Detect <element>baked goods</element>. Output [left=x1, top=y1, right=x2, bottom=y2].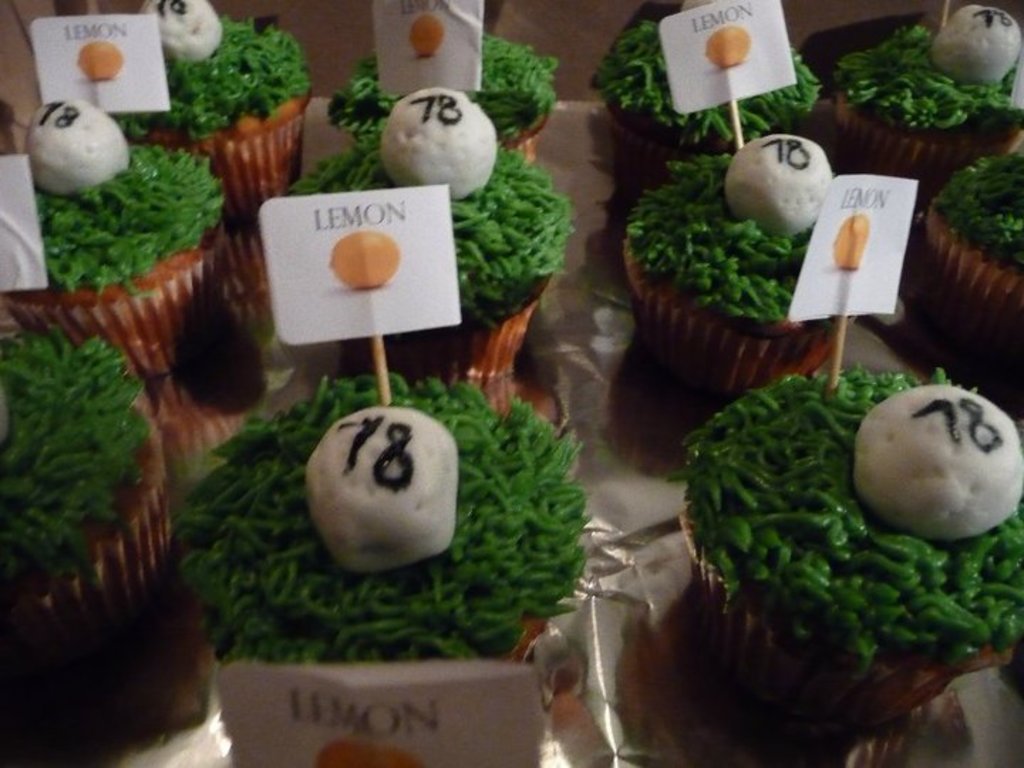
[left=592, top=0, right=818, bottom=183].
